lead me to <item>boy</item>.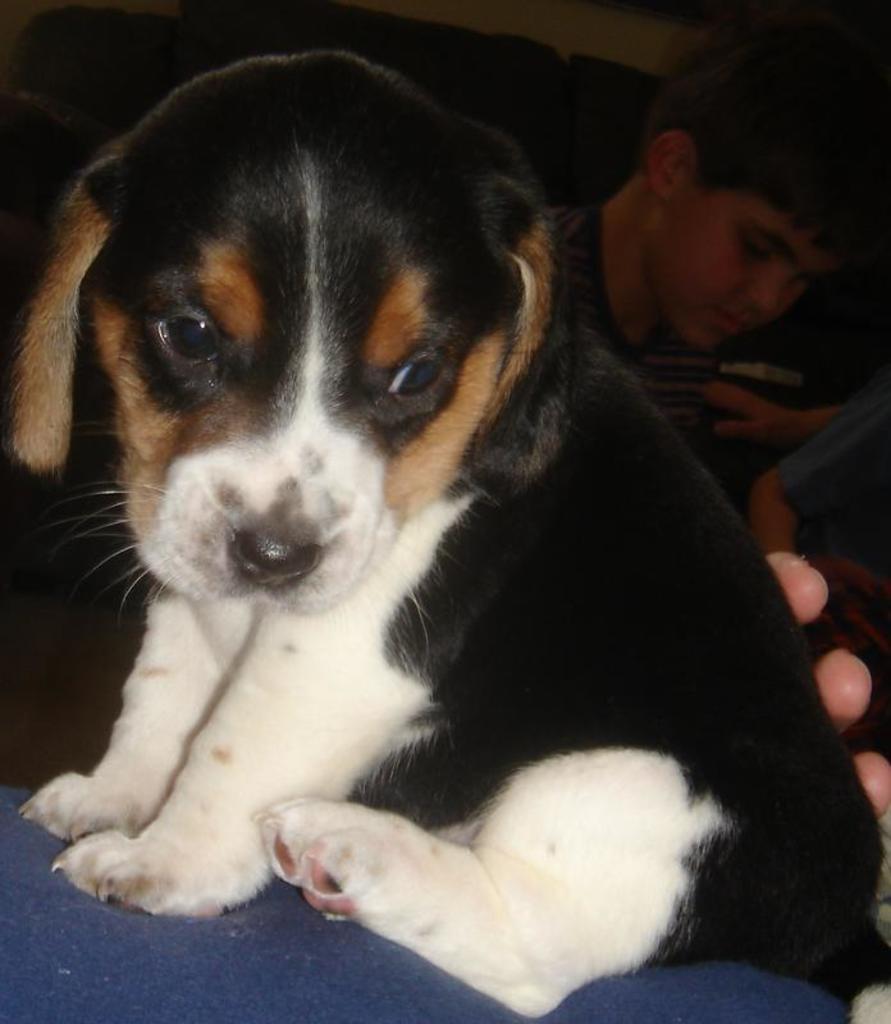
Lead to select_region(531, 55, 878, 504).
